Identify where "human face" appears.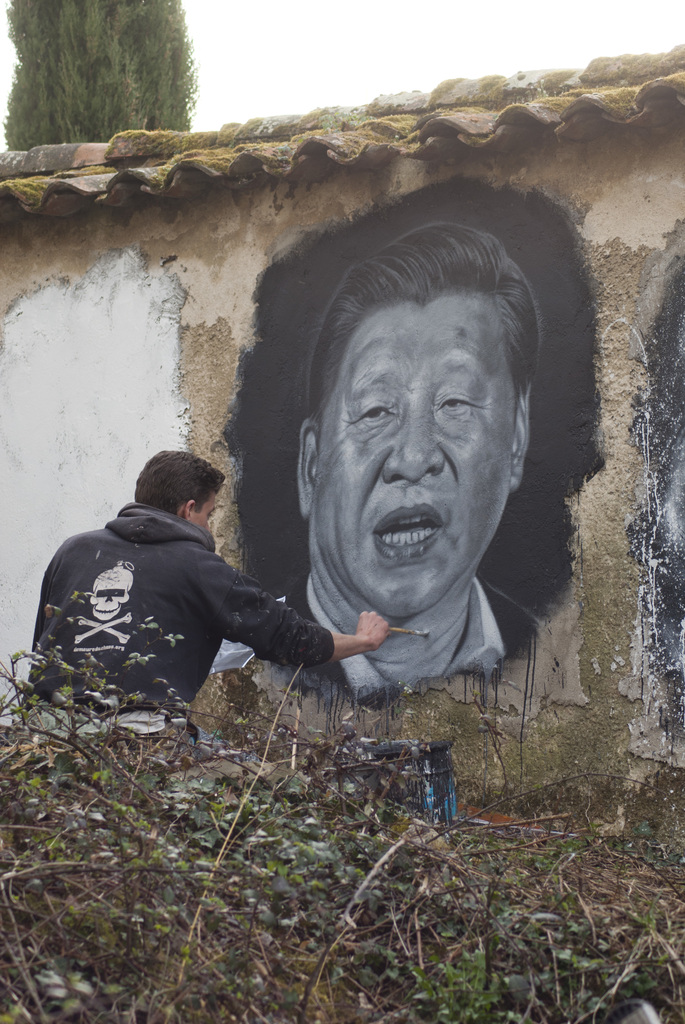
Appears at x1=313 y1=293 x2=518 y2=619.
